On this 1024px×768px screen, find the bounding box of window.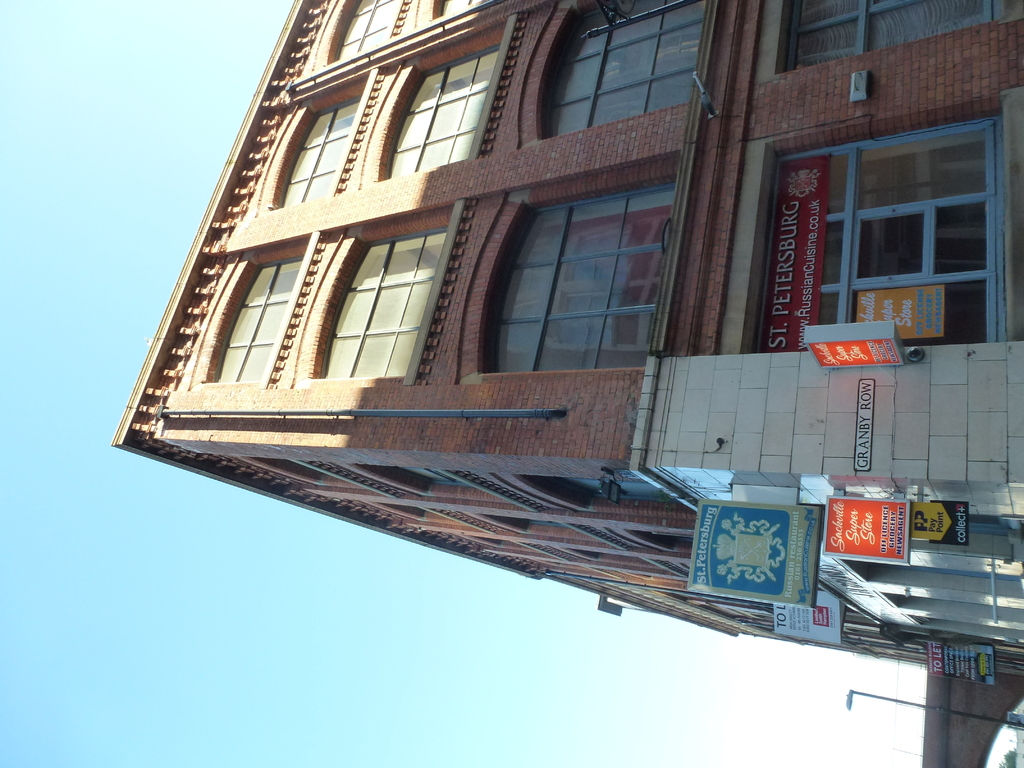
Bounding box: x1=190, y1=235, x2=313, y2=388.
